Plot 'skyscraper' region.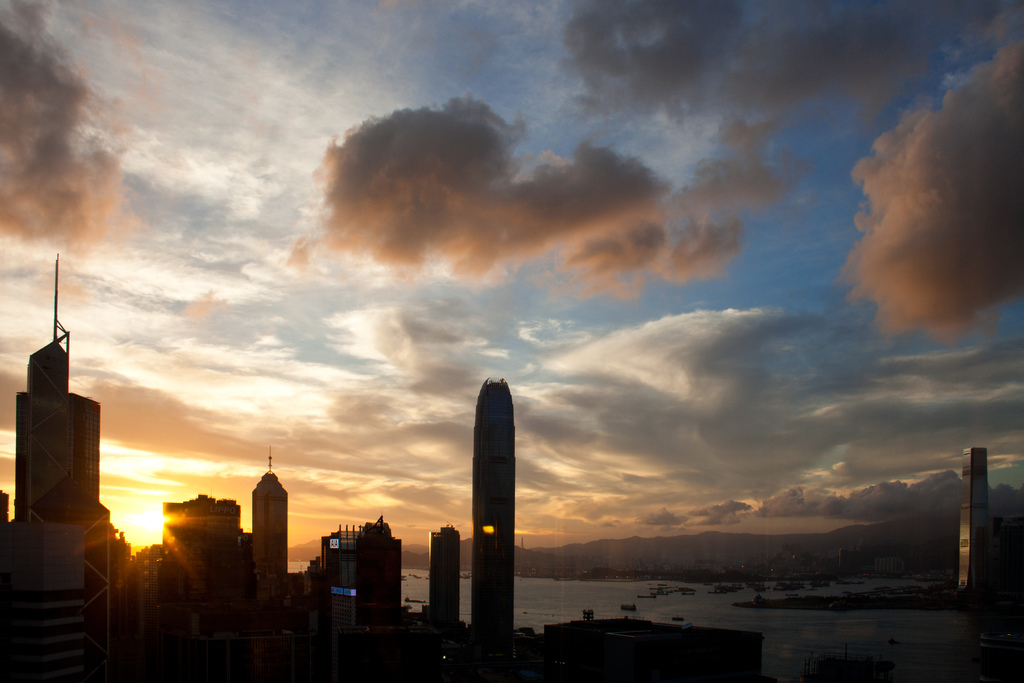
Plotted at <box>248,450,287,618</box>.
